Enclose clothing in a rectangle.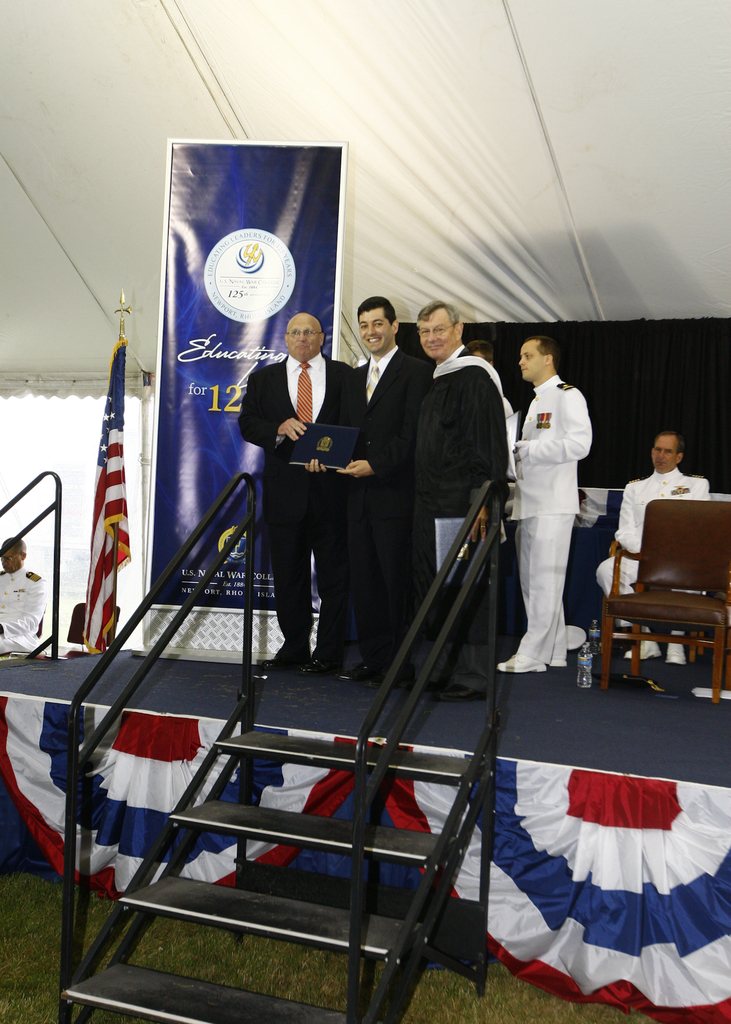
237:353:353:661.
